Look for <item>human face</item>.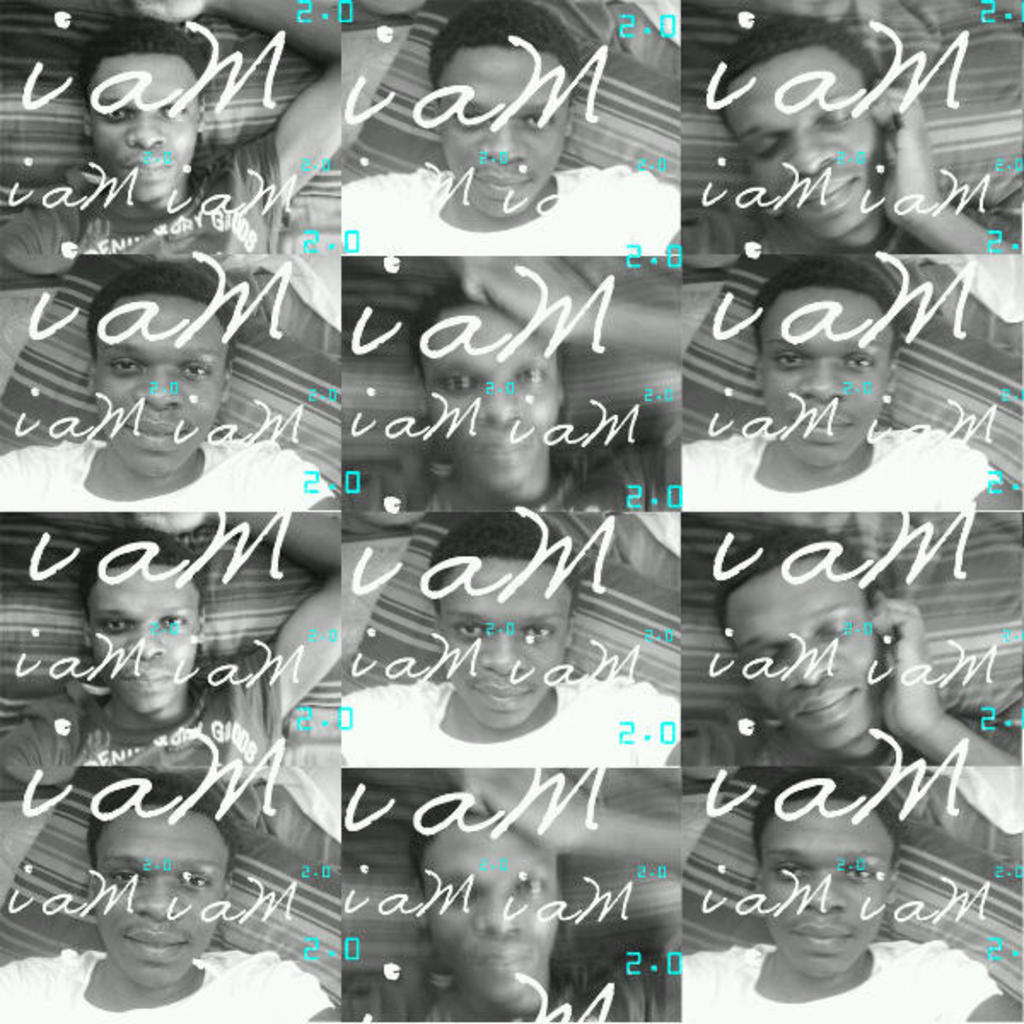
Found: select_region(96, 51, 203, 205).
